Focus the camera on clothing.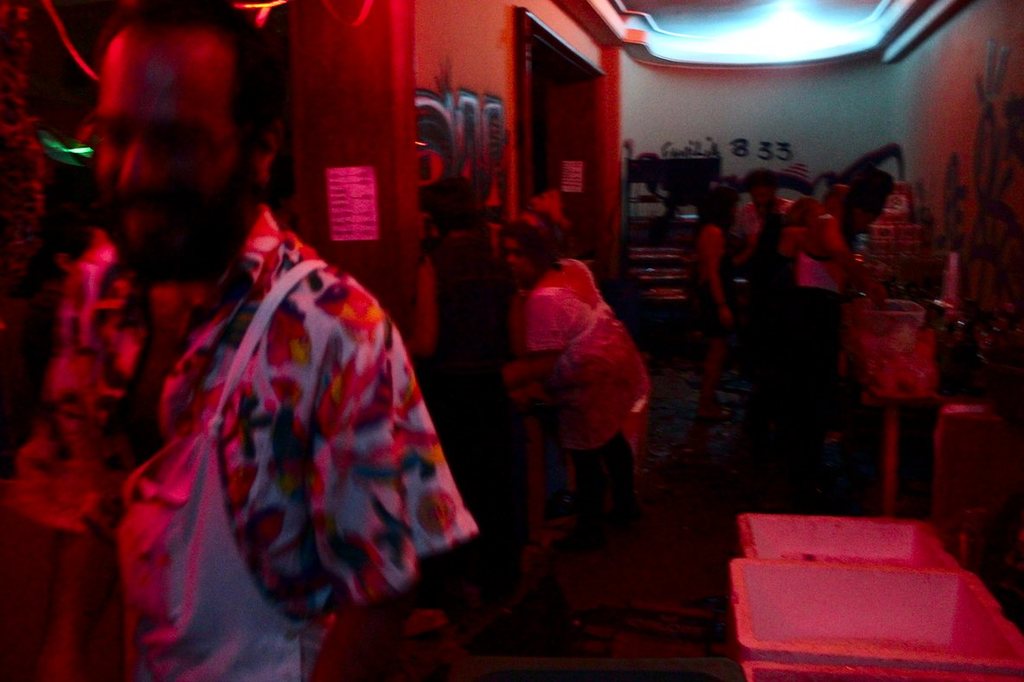
Focus region: x1=686 y1=234 x2=728 y2=340.
